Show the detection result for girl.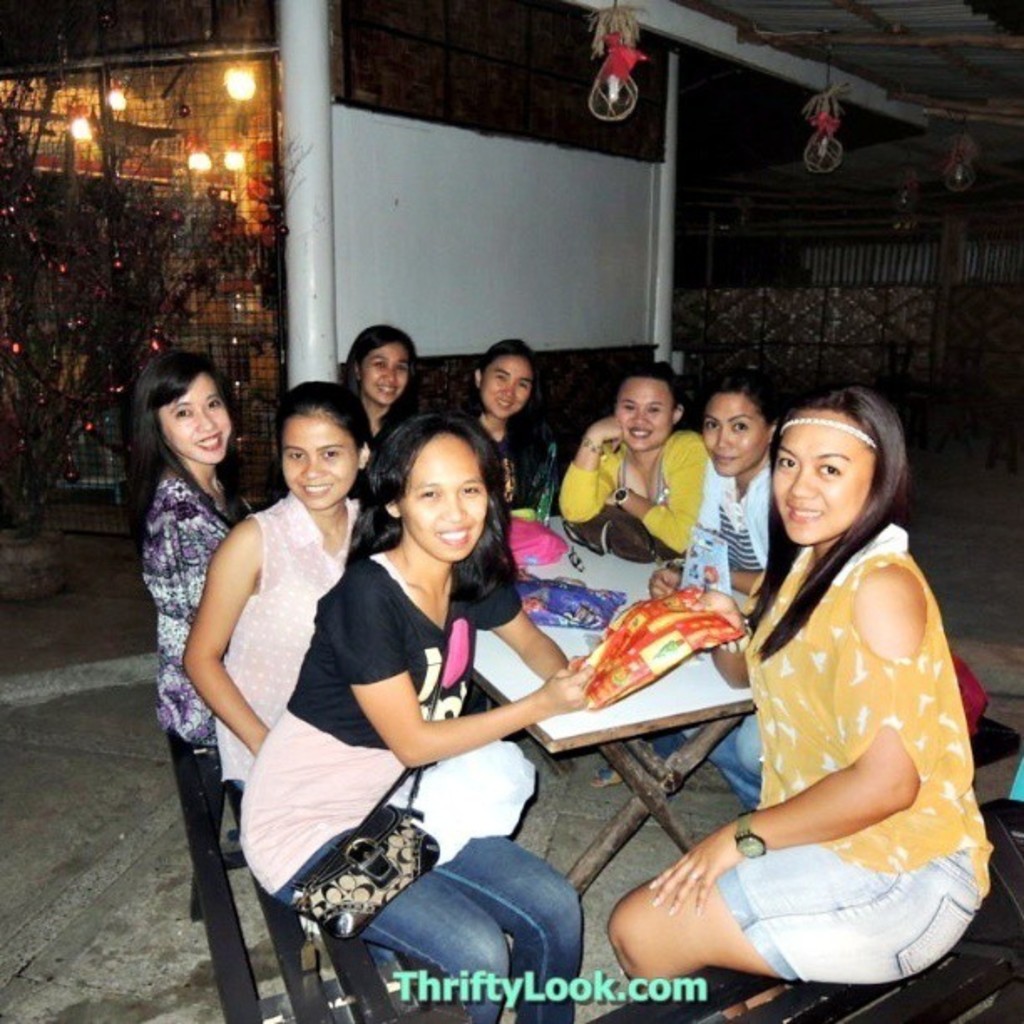
641, 380, 781, 592.
